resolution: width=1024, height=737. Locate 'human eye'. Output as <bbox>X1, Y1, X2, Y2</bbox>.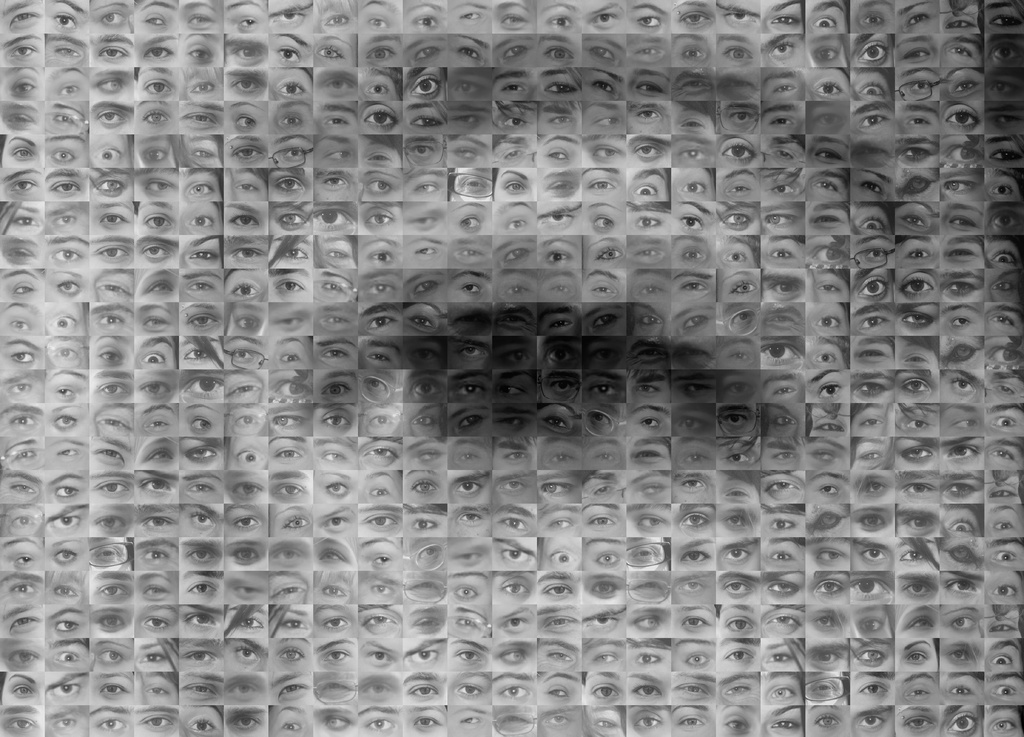
<bbox>769, 147, 794, 164</bbox>.
